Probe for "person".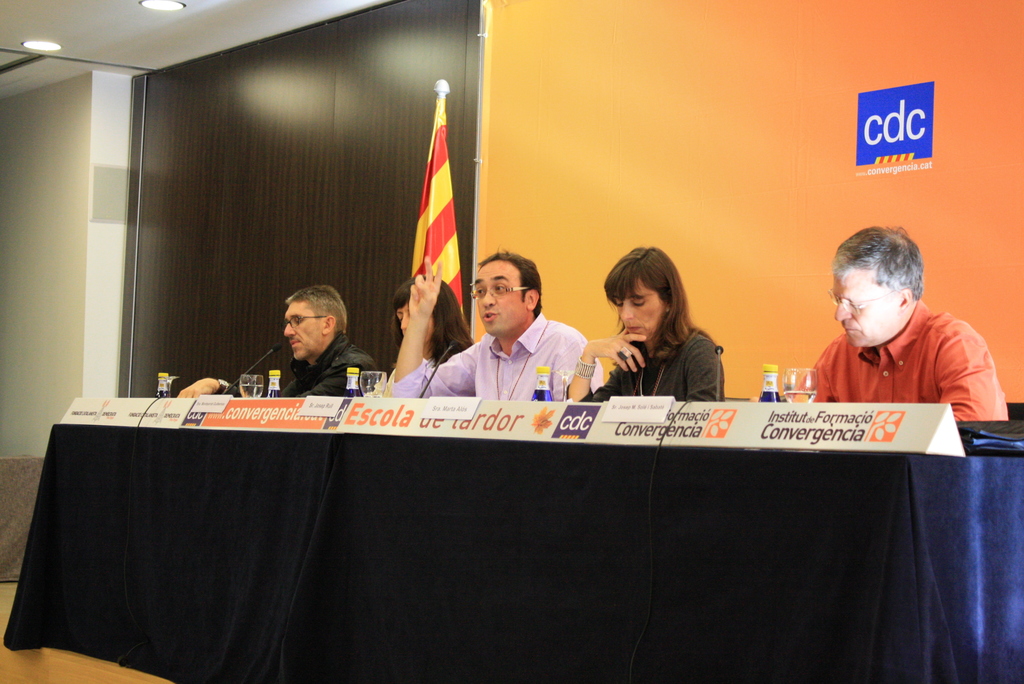
Probe result: 383/251/591/403.
